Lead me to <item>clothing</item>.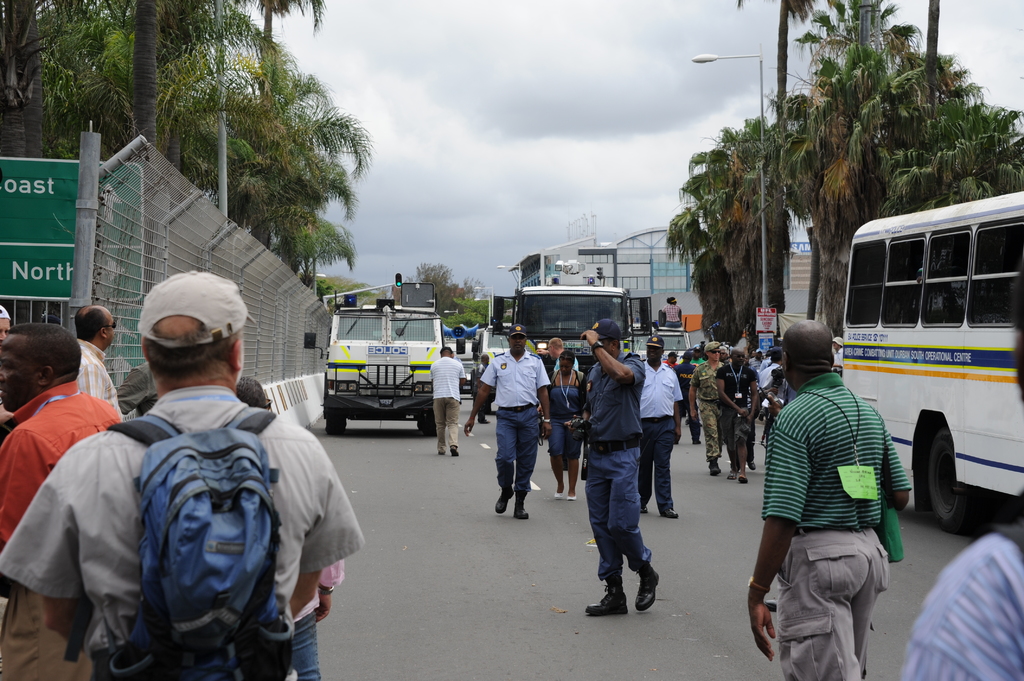
Lead to l=433, t=347, r=458, b=398.
